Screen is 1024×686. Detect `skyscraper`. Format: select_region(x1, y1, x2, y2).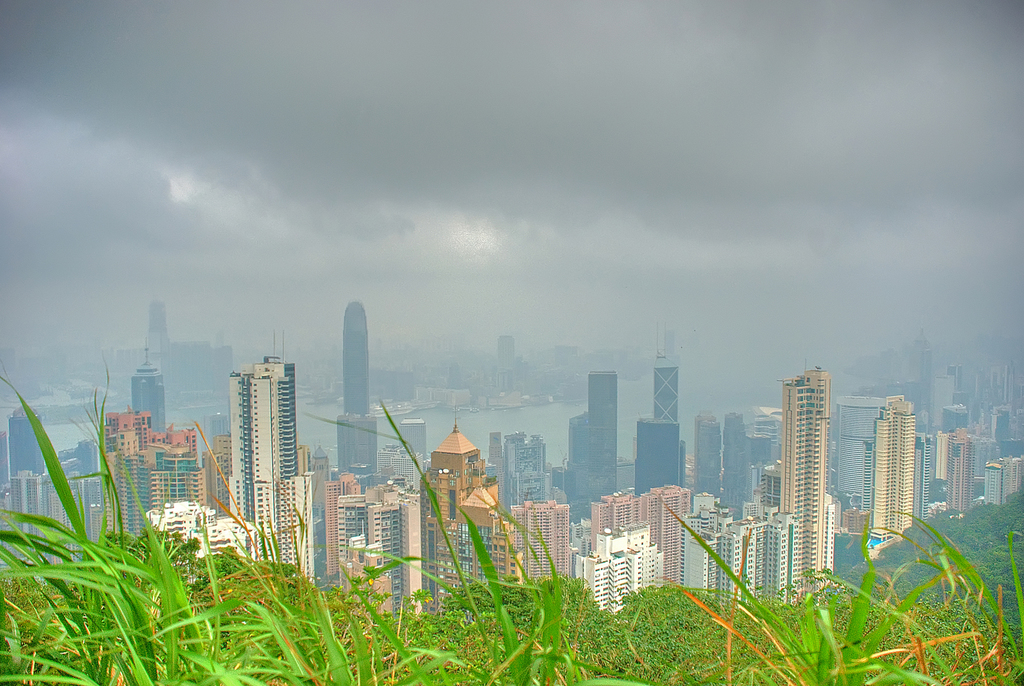
select_region(0, 466, 77, 575).
